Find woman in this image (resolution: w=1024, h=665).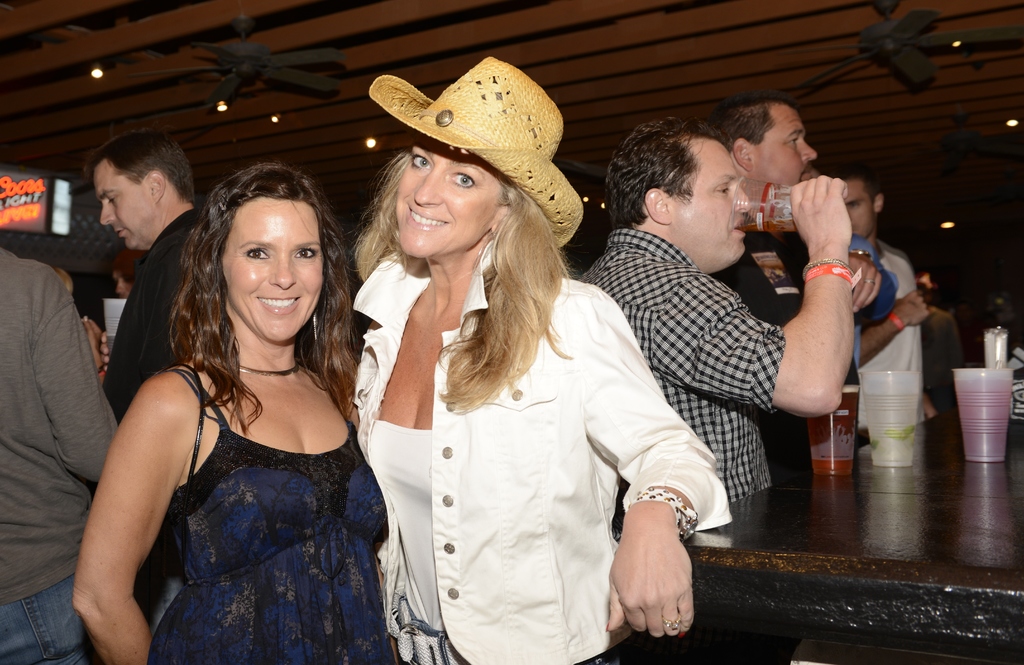
l=70, t=163, r=399, b=664.
